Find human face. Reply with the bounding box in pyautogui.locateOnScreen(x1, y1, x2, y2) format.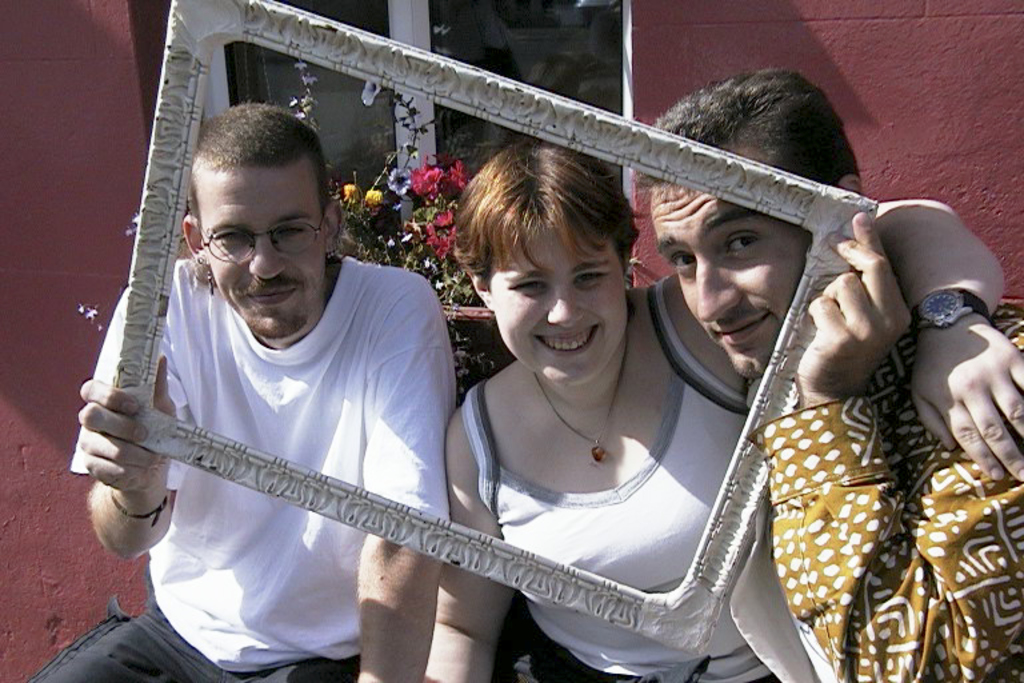
pyautogui.locateOnScreen(493, 223, 627, 384).
